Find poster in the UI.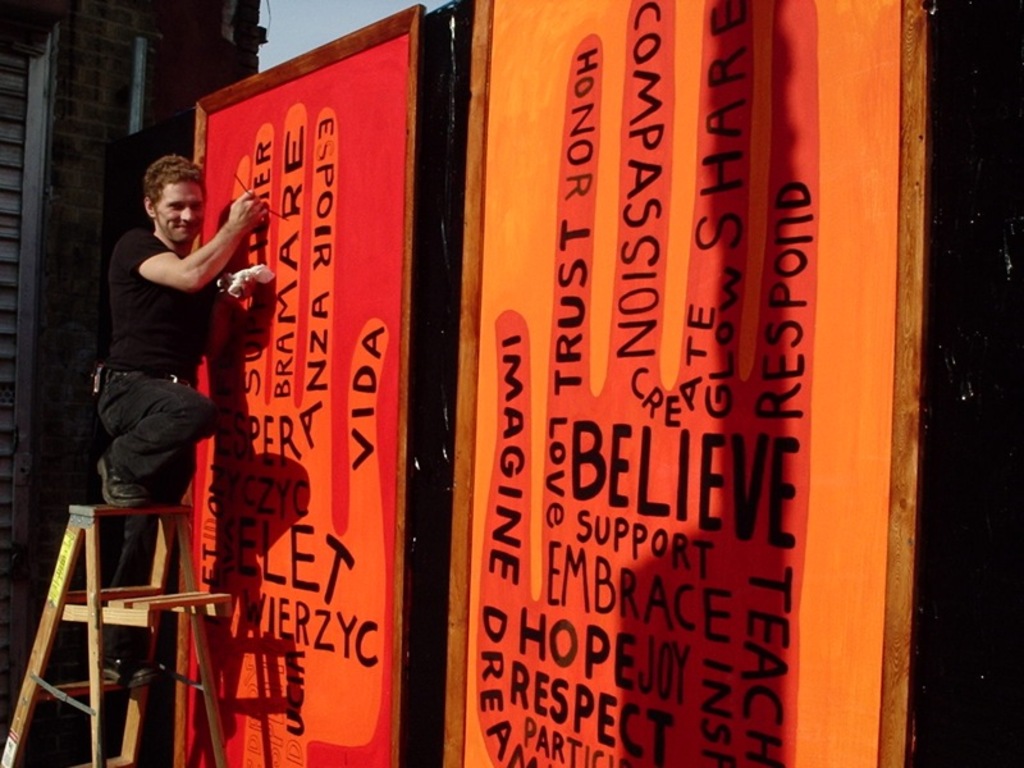
UI element at bbox=(179, 27, 406, 767).
